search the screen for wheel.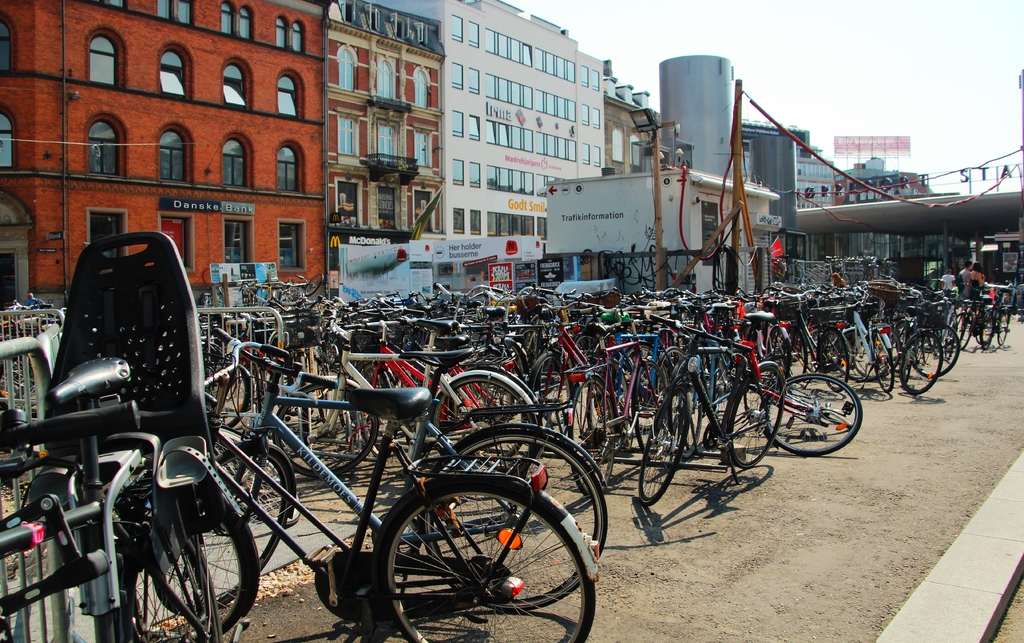
Found at 529, 351, 575, 442.
